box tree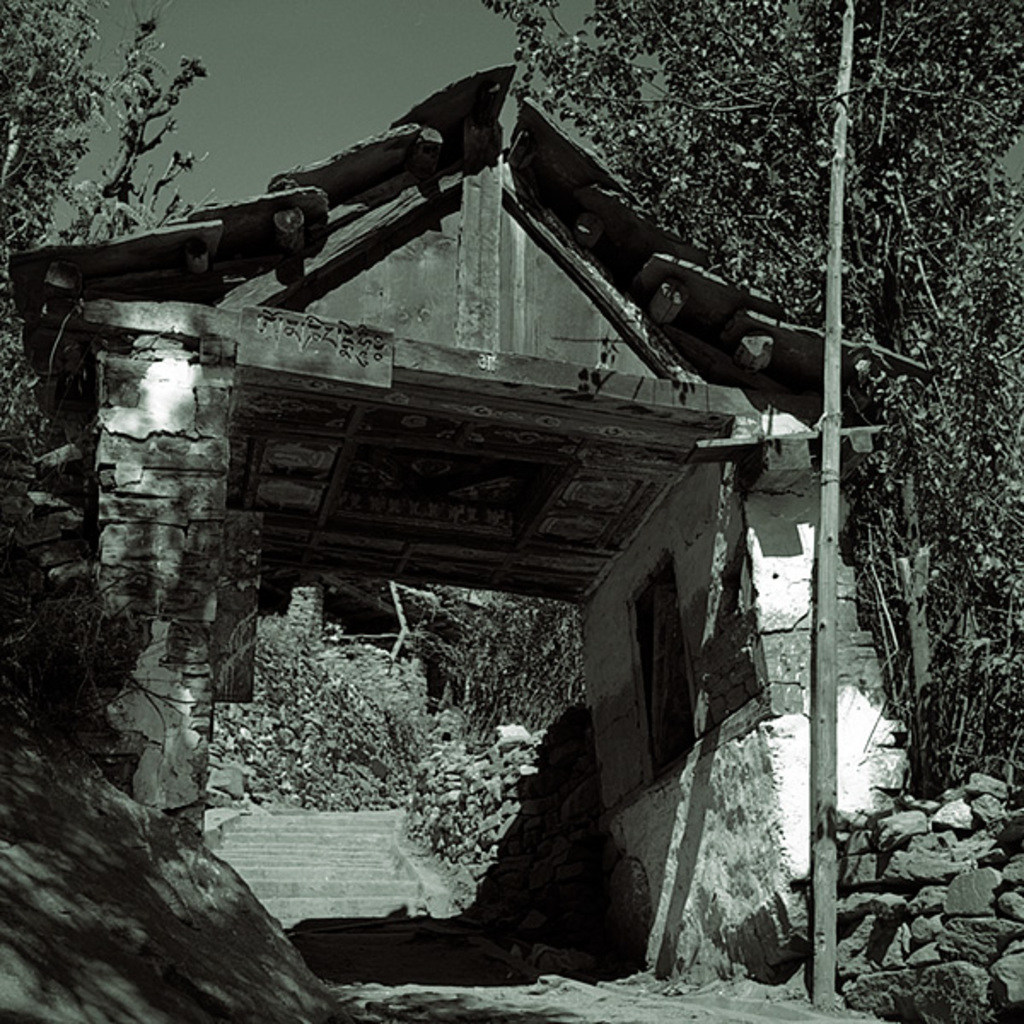
x1=478 y1=0 x2=1022 y2=792
